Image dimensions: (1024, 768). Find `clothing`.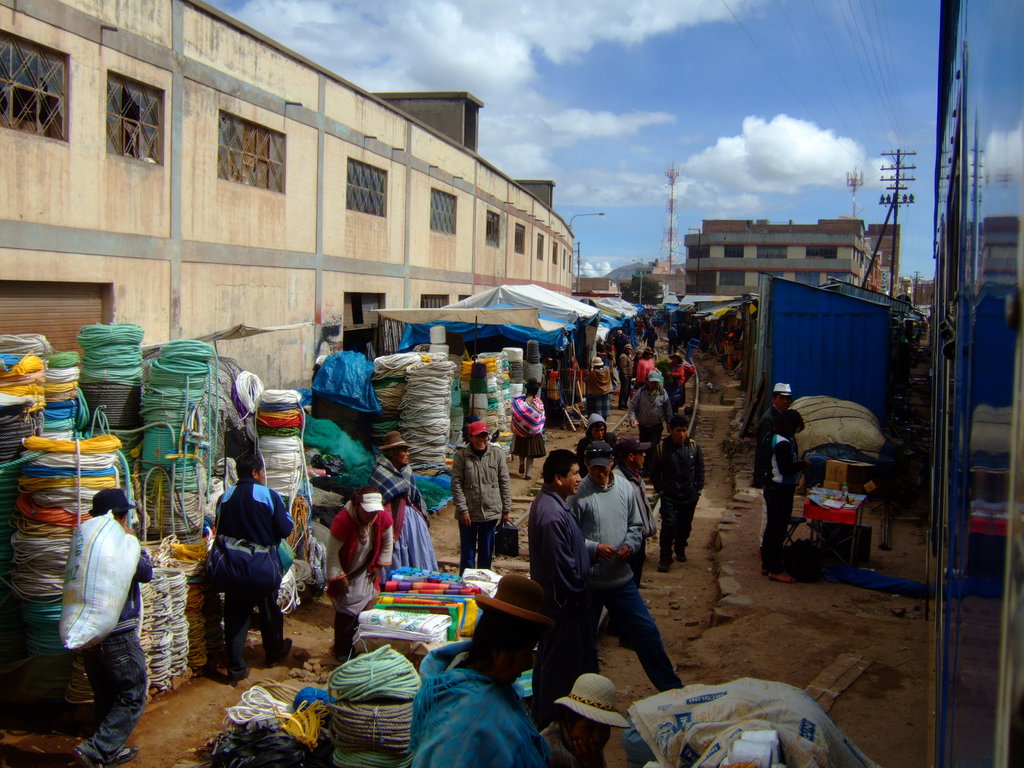
[535,719,595,767].
